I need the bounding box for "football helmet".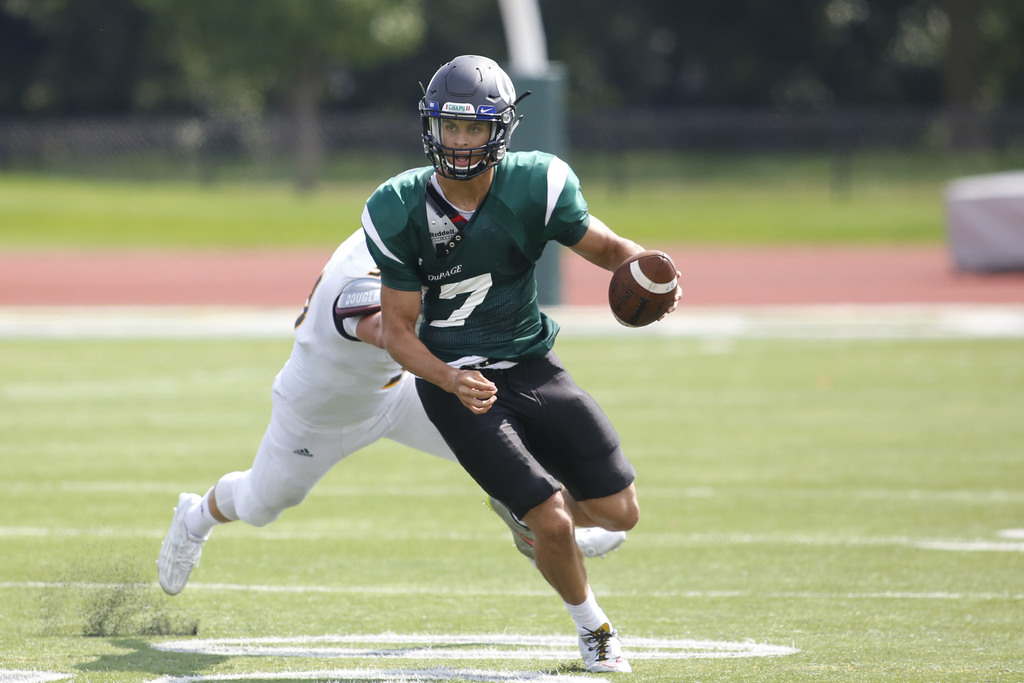
Here it is: bbox=[415, 49, 521, 200].
